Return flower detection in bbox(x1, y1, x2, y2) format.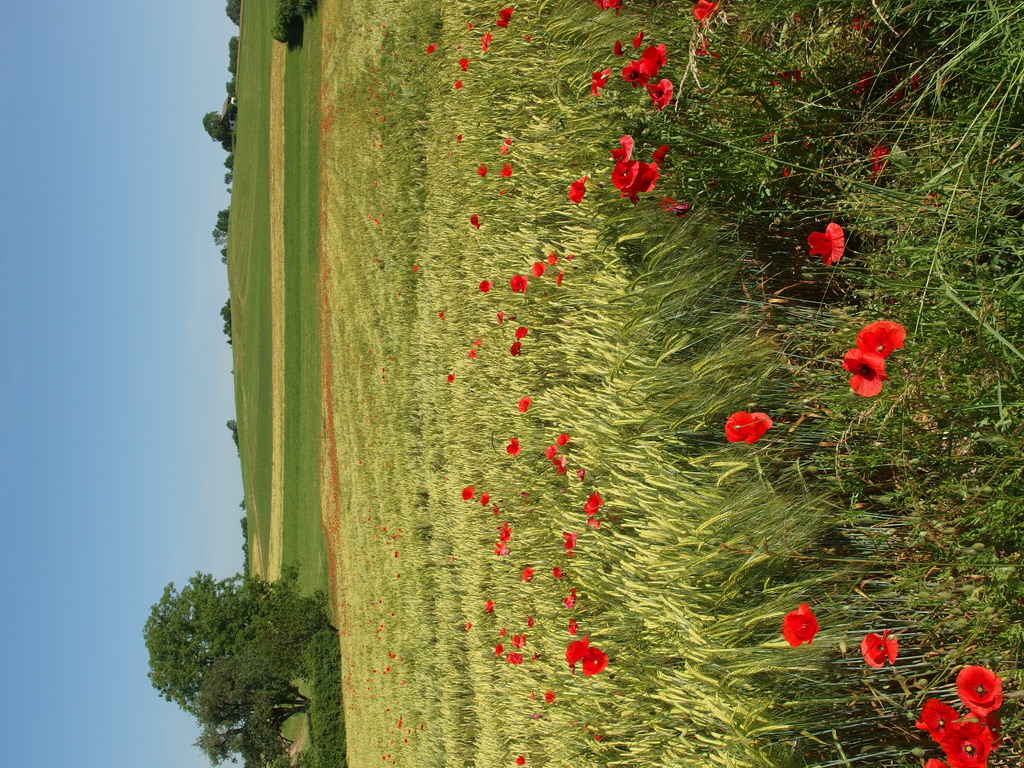
bbox(387, 353, 392, 362).
